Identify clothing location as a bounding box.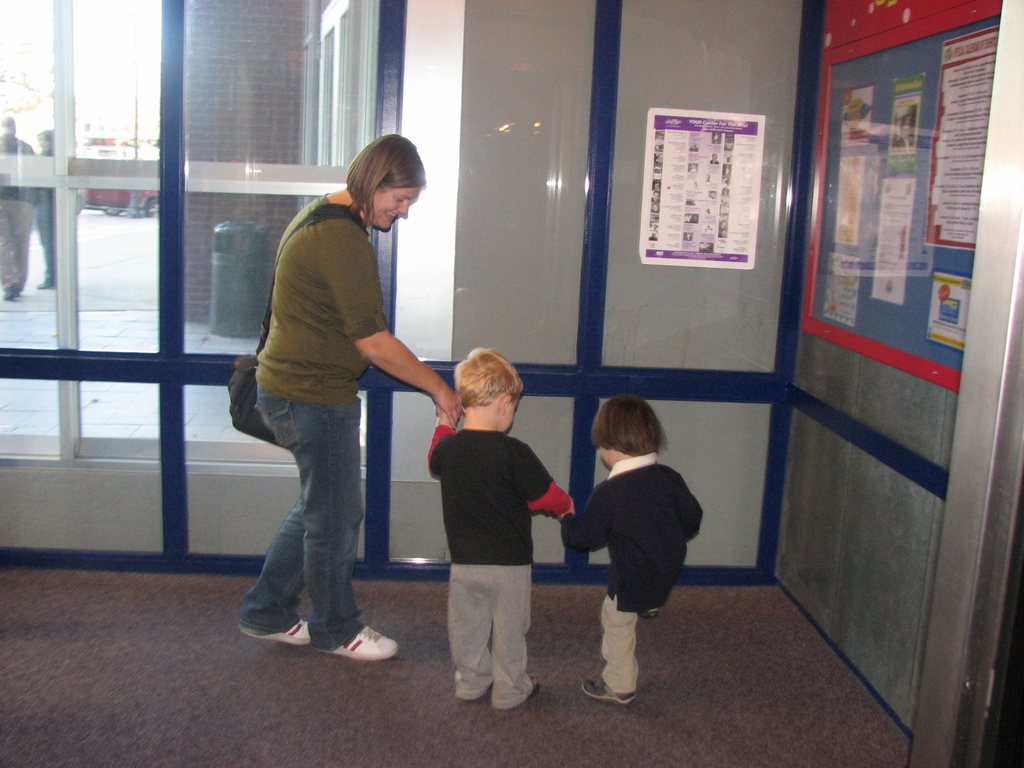
region(429, 426, 571, 712).
